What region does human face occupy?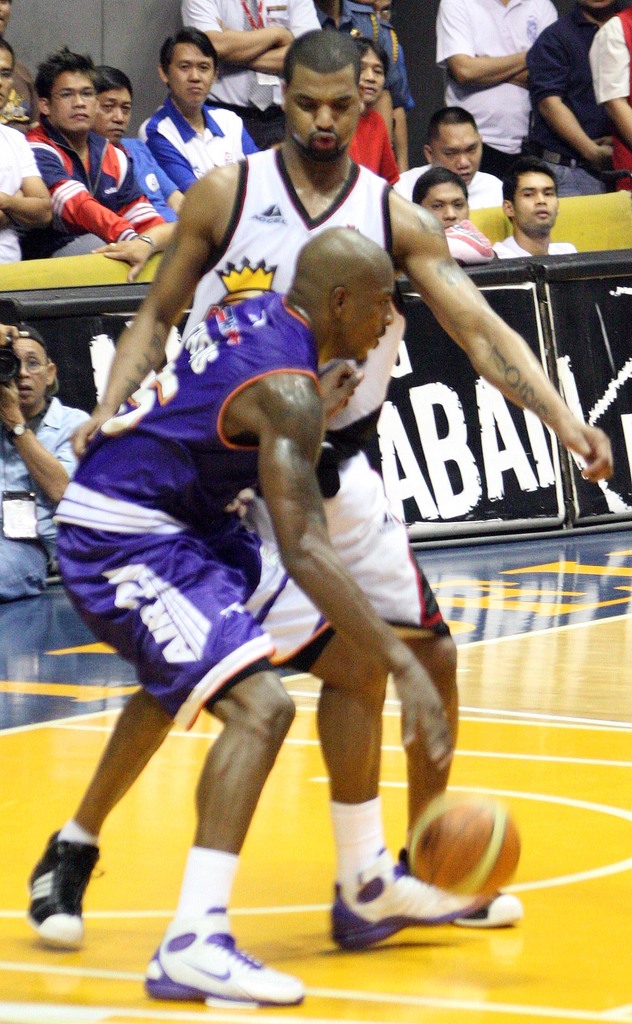
rect(581, 0, 613, 11).
